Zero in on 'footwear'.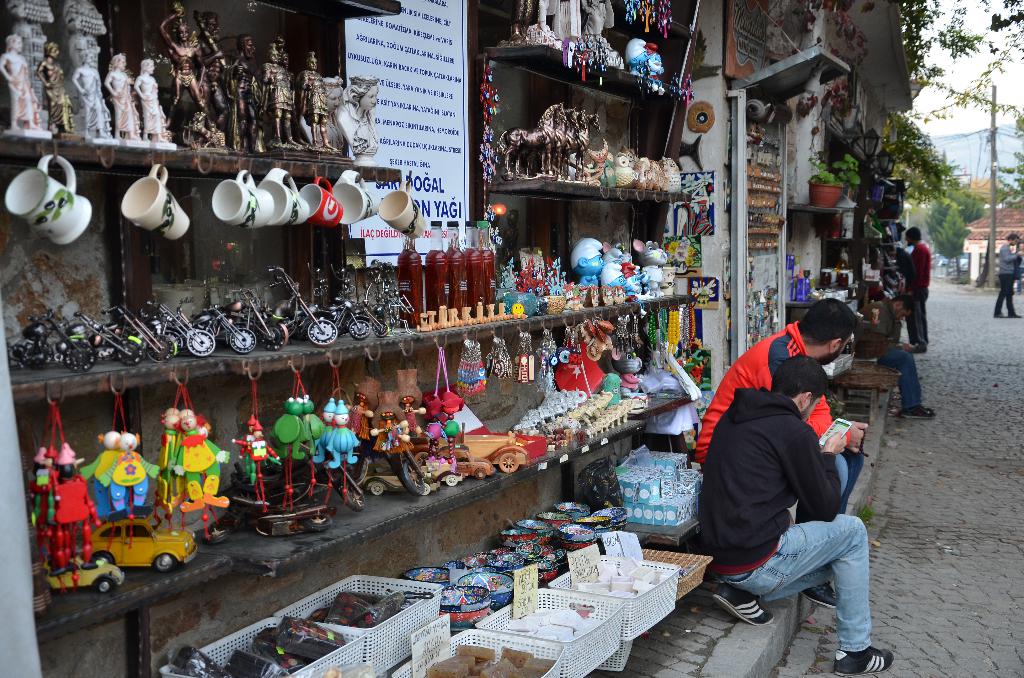
Zeroed in: [906, 404, 936, 414].
